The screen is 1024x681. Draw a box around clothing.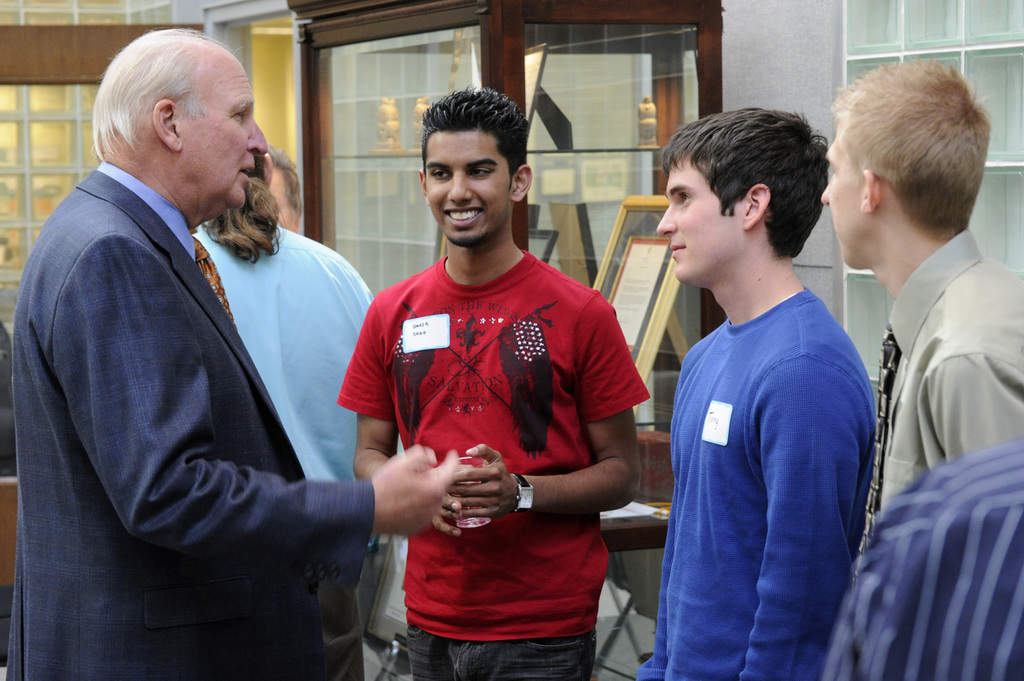
(left=200, top=217, right=373, bottom=479).
